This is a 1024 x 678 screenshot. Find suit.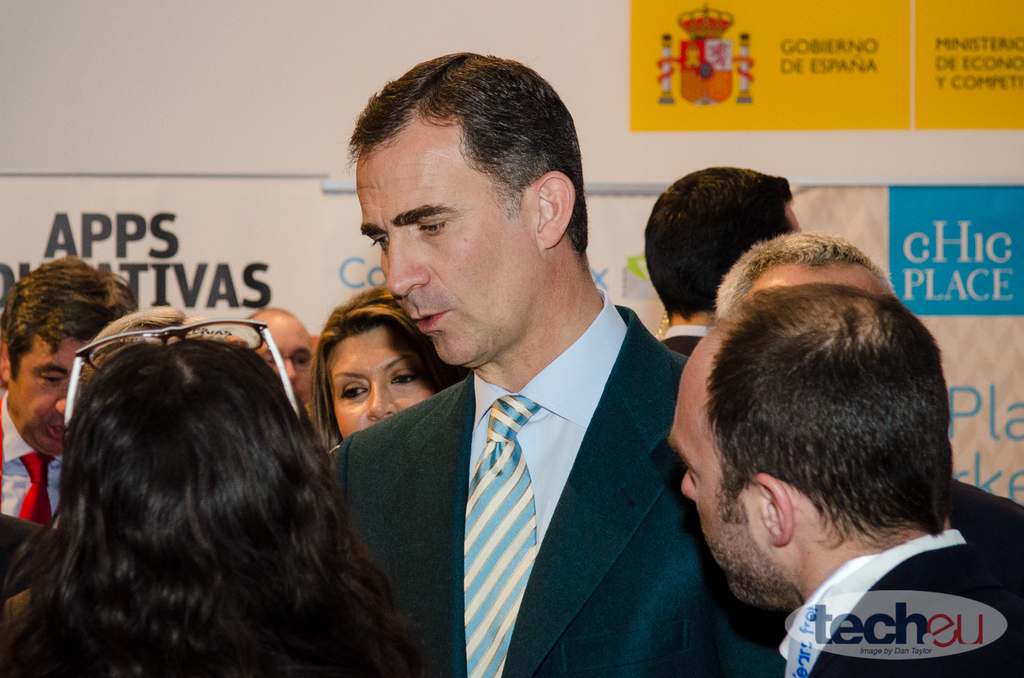
Bounding box: Rect(657, 324, 707, 372).
